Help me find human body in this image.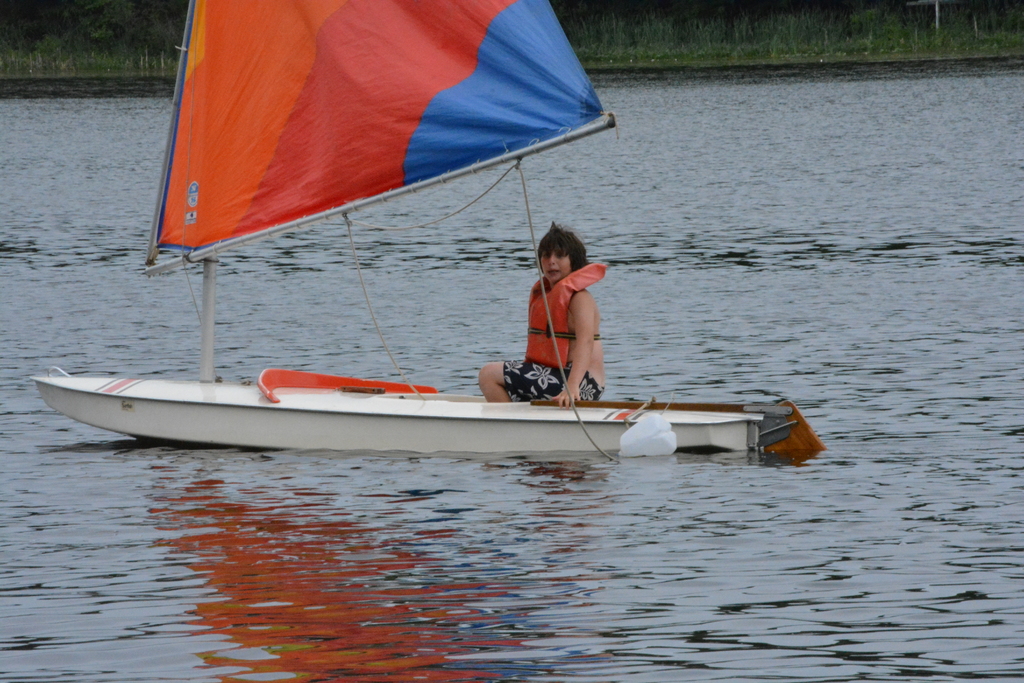
Found it: <box>511,218,621,399</box>.
